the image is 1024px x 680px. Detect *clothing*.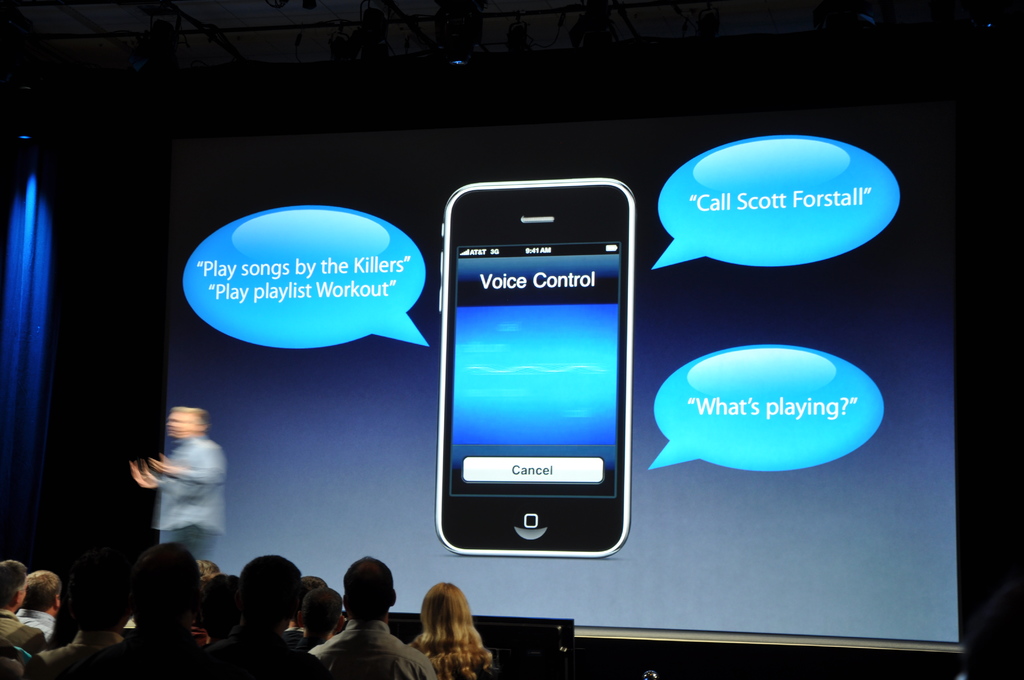
Detection: 34, 631, 121, 676.
